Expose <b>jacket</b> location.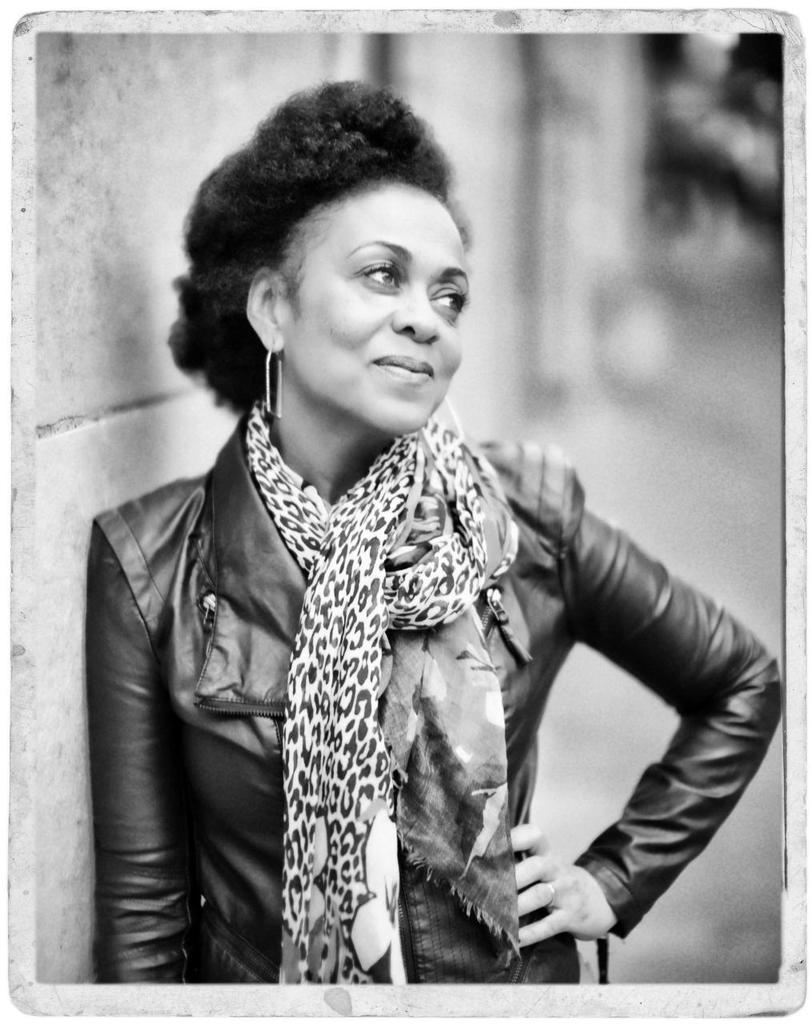
Exposed at 99:243:743:975.
